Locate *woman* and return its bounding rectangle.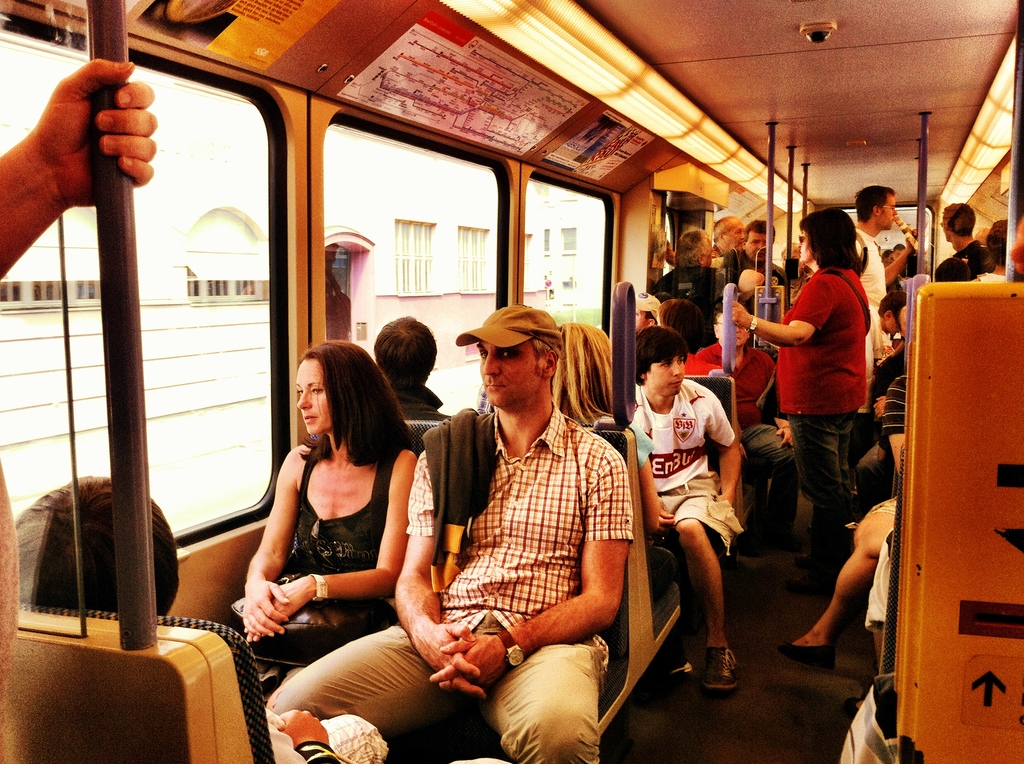
{"x1": 729, "y1": 209, "x2": 871, "y2": 566}.
